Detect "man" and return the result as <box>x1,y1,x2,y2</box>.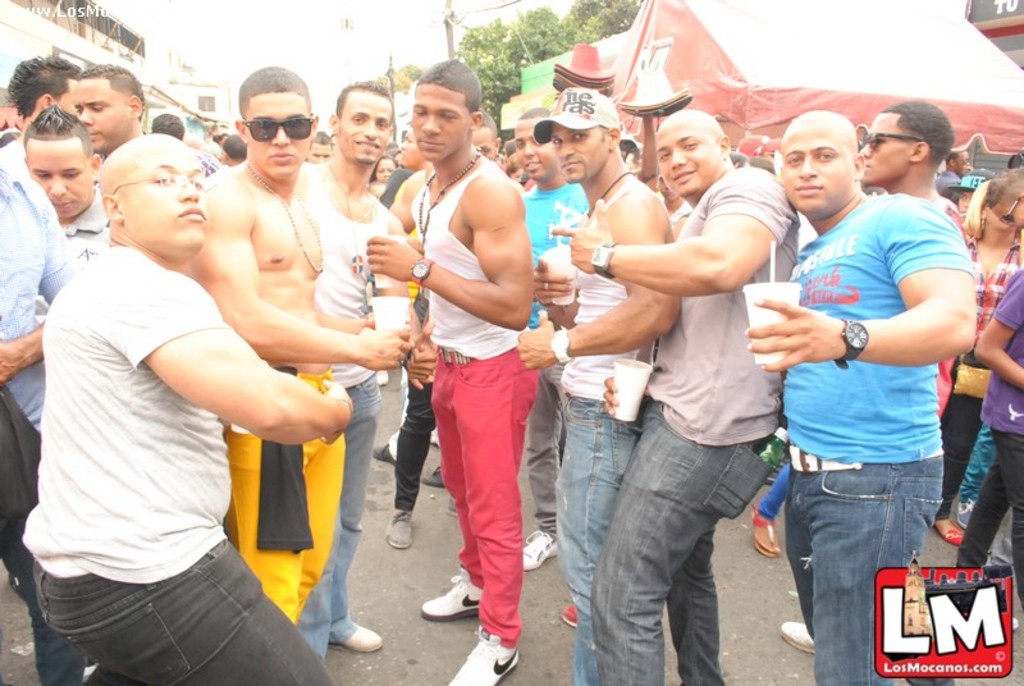
<box>654,152,686,239</box>.
